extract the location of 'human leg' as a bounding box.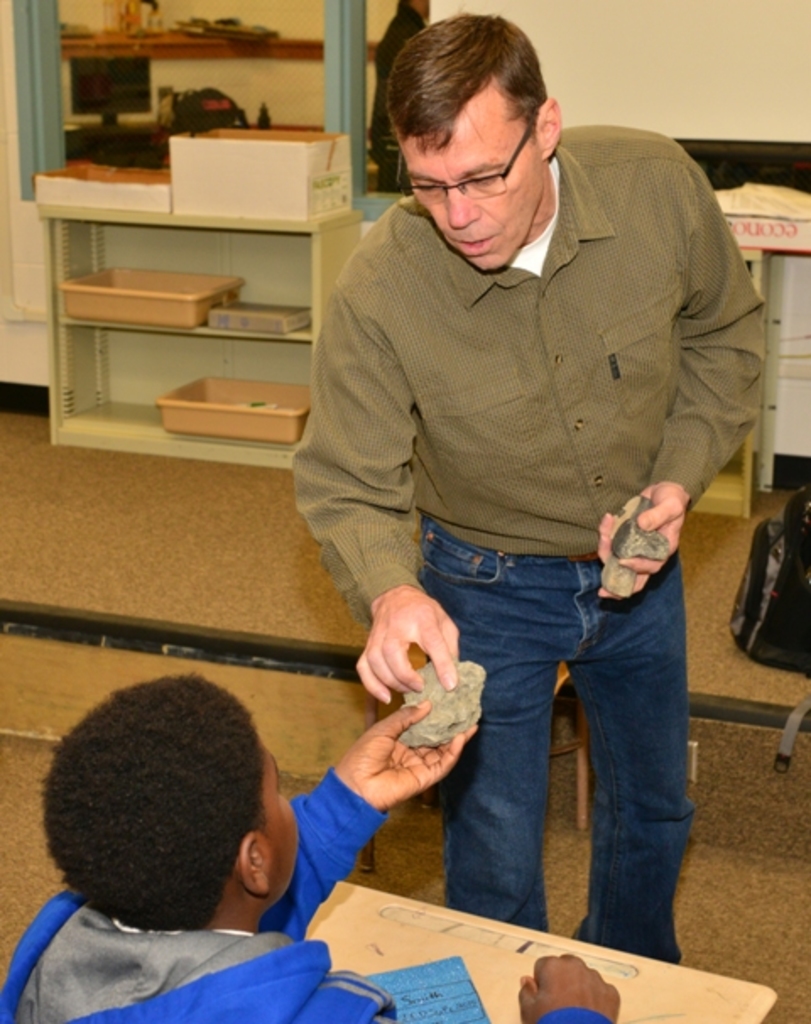
l=417, t=637, r=558, b=940.
